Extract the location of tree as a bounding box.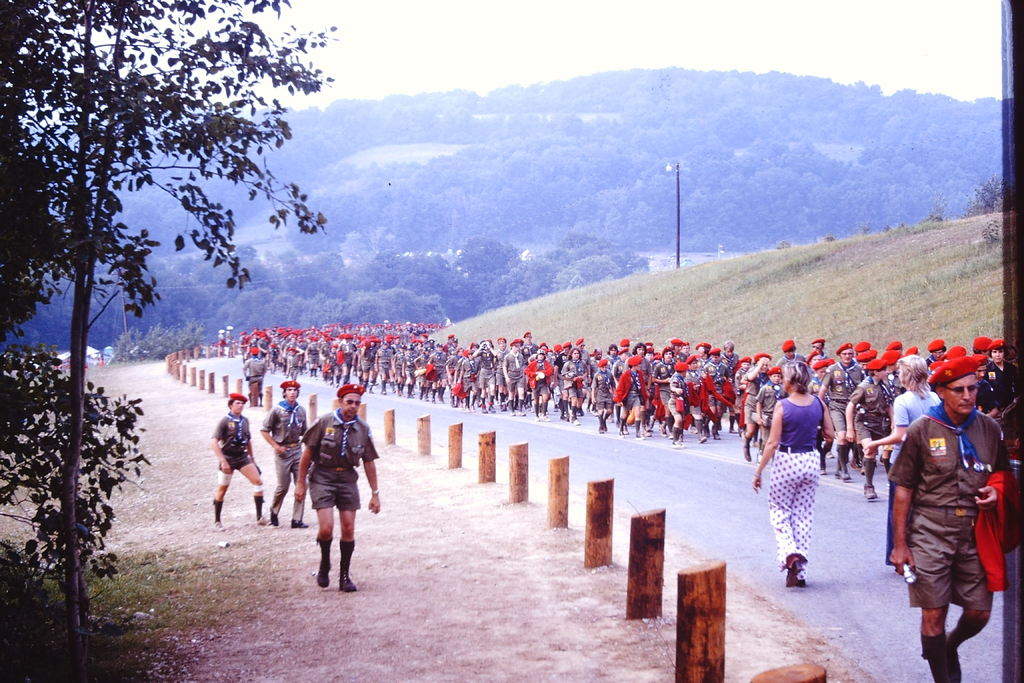
503/255/558/308.
